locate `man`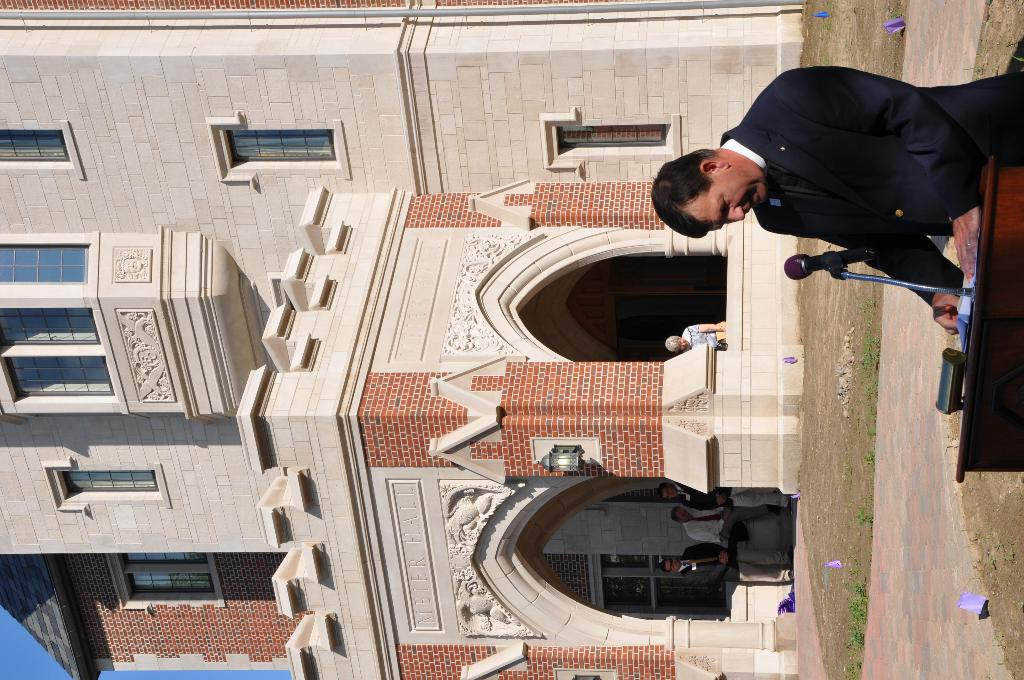
[658, 480, 792, 505]
